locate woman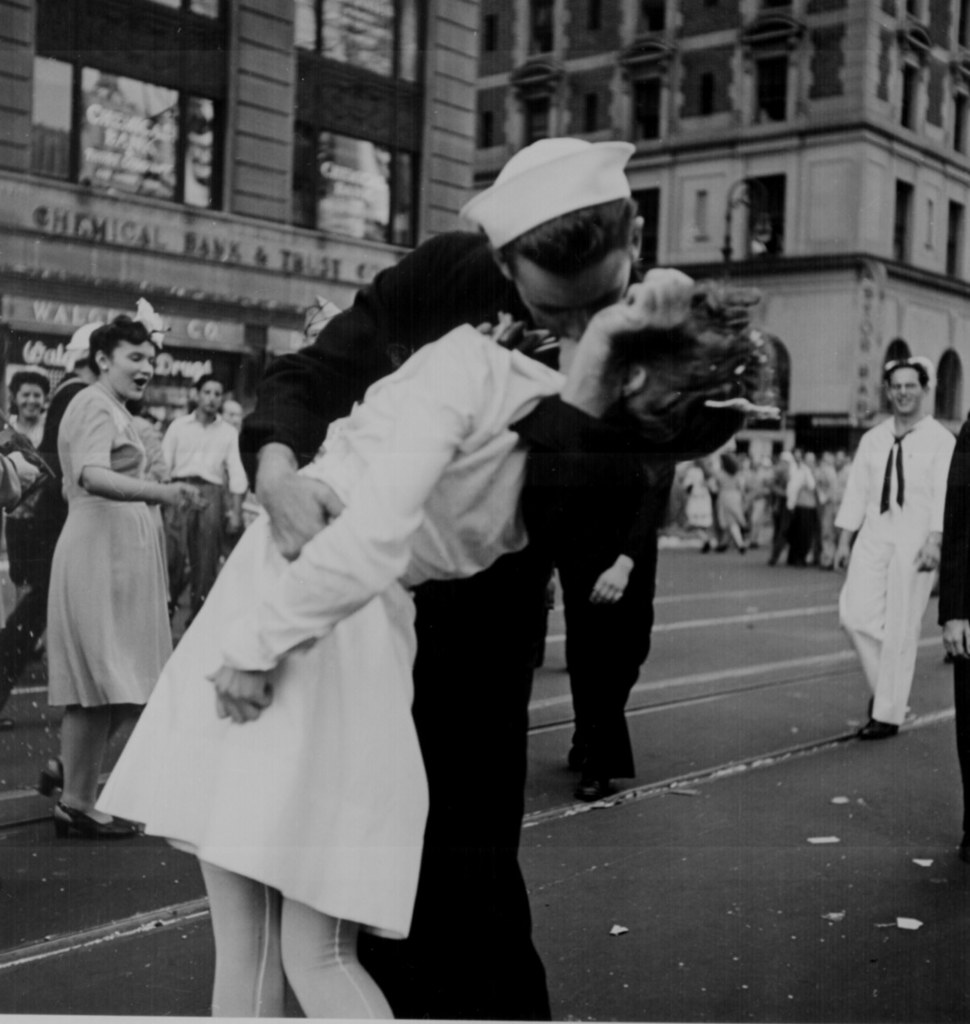
rect(678, 455, 713, 550)
